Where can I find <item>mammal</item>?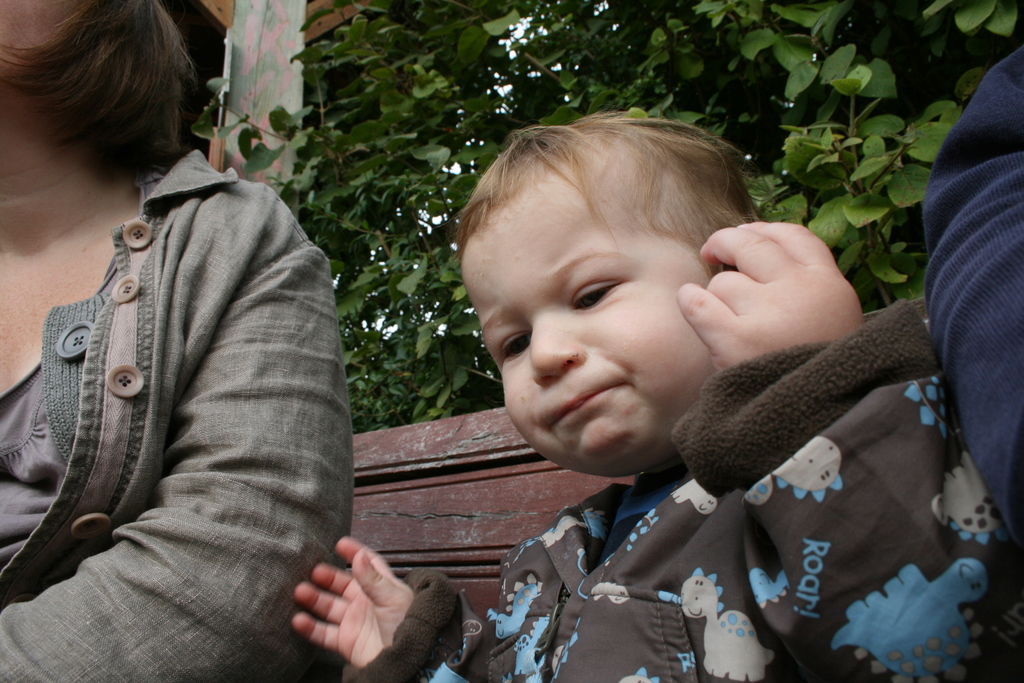
You can find it at (x1=273, y1=100, x2=991, y2=648).
